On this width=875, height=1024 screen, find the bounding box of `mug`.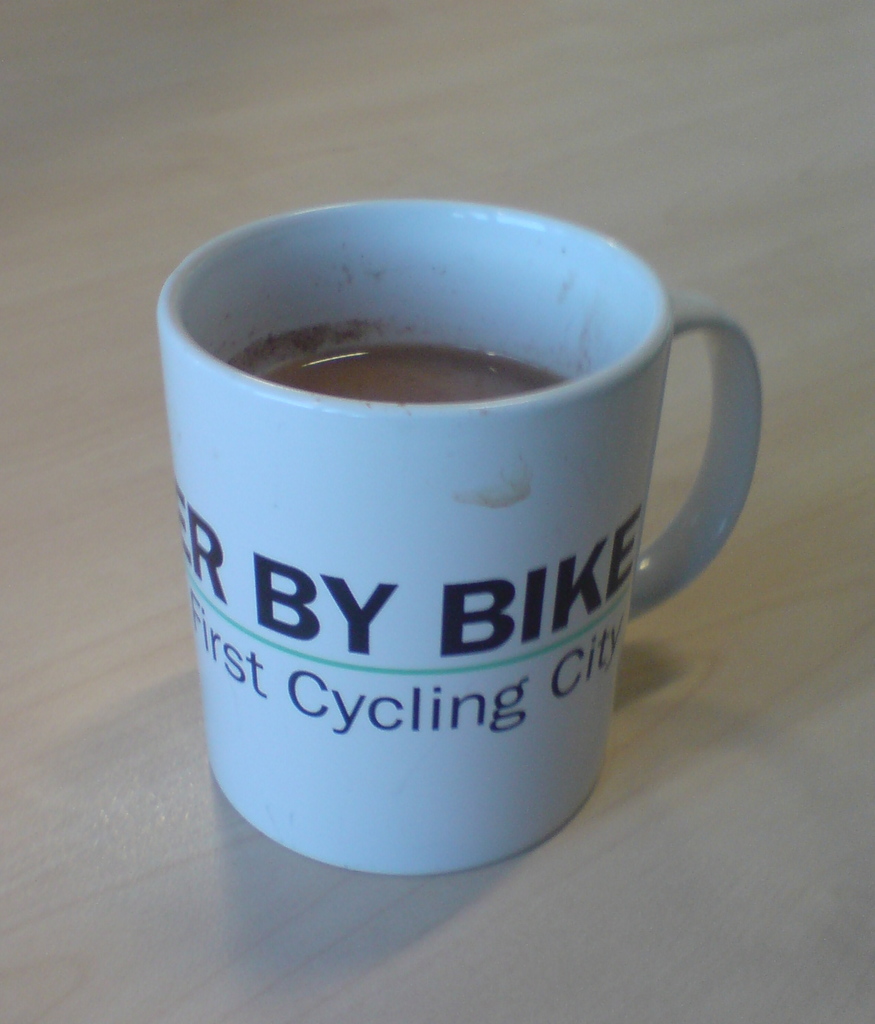
Bounding box: 165:191:768:882.
